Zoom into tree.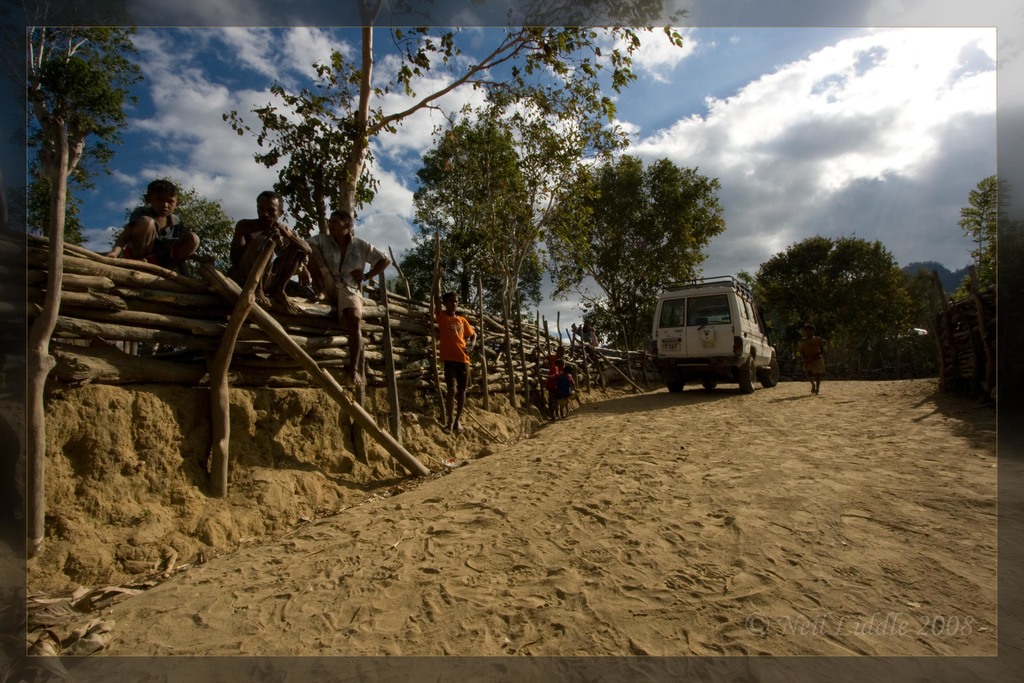
Zoom target: l=956, t=173, r=996, b=303.
